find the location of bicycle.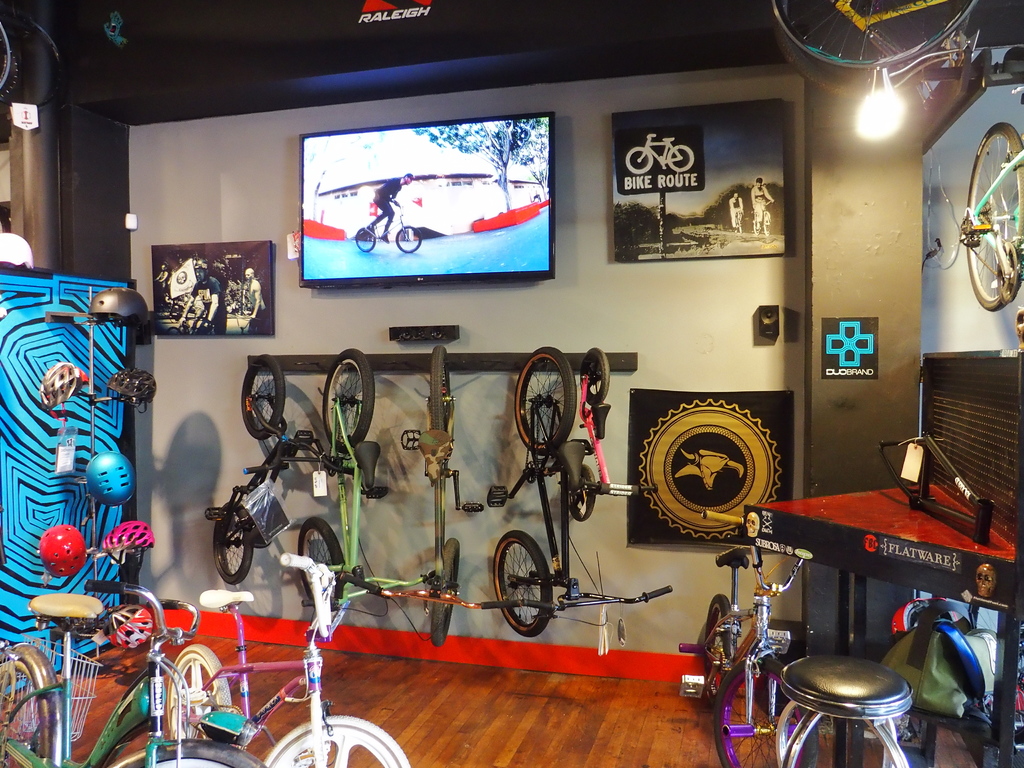
Location: 172/314/195/335.
